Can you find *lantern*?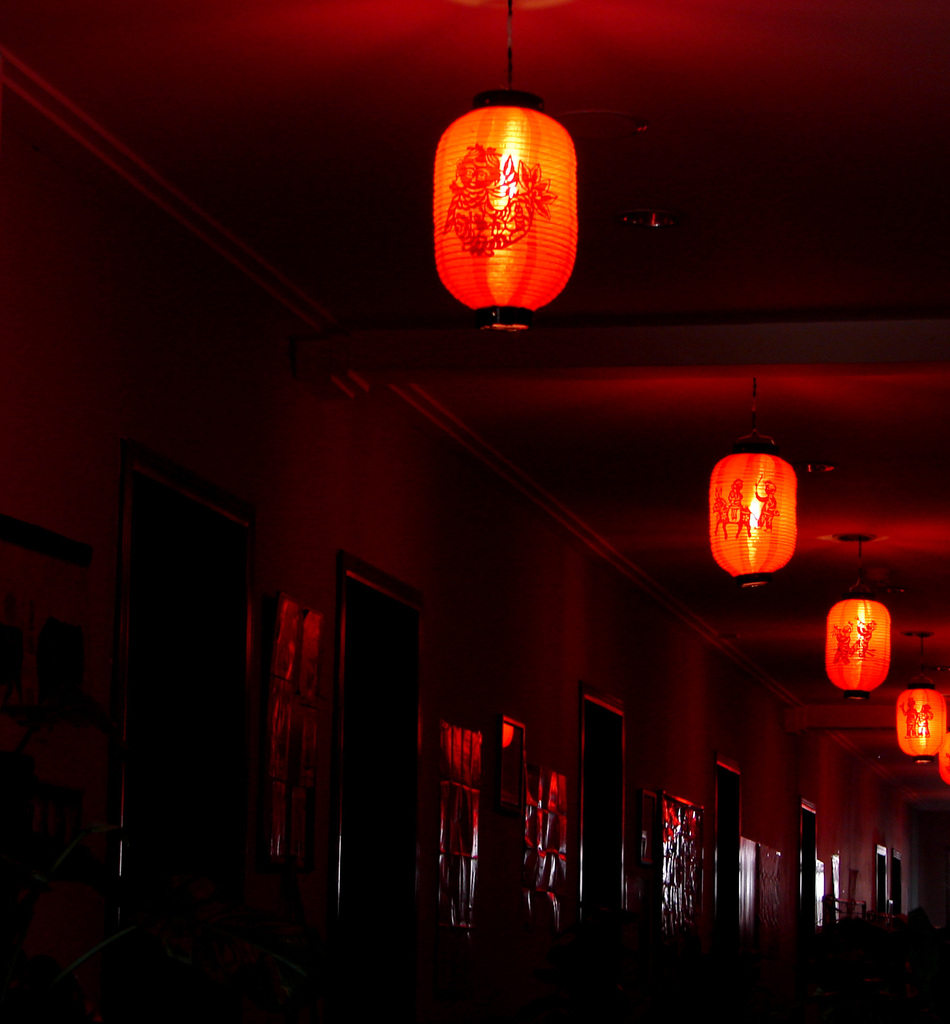
Yes, bounding box: {"x1": 708, "y1": 419, "x2": 819, "y2": 608}.
